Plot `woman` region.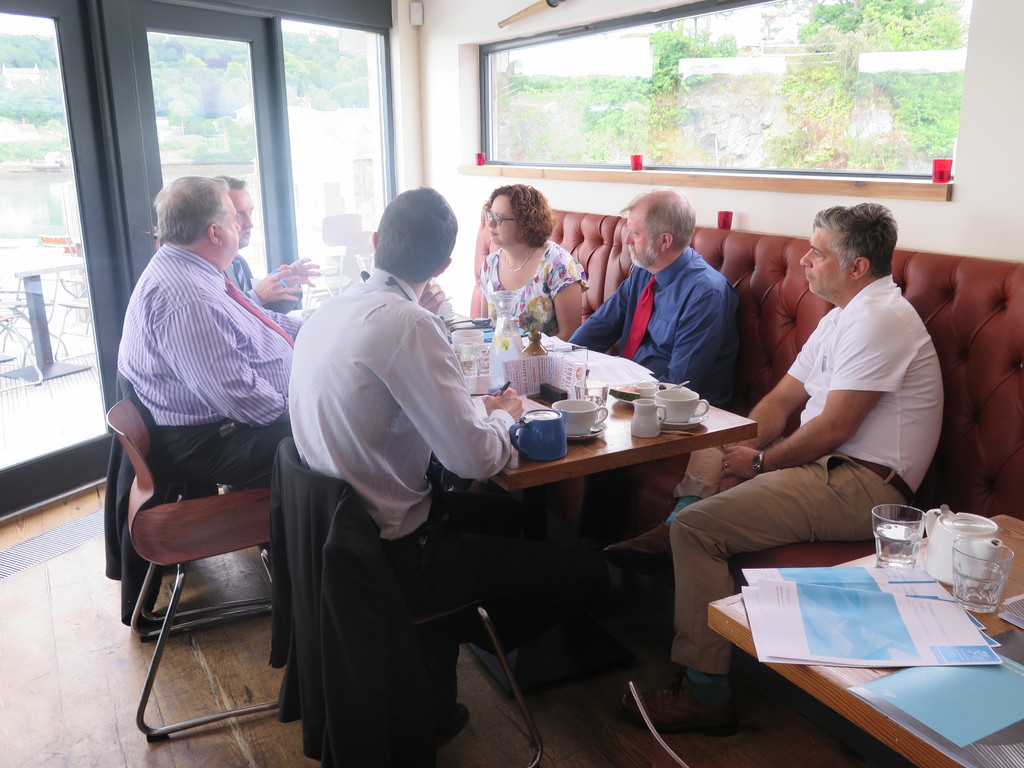
Plotted at select_region(464, 178, 591, 360).
